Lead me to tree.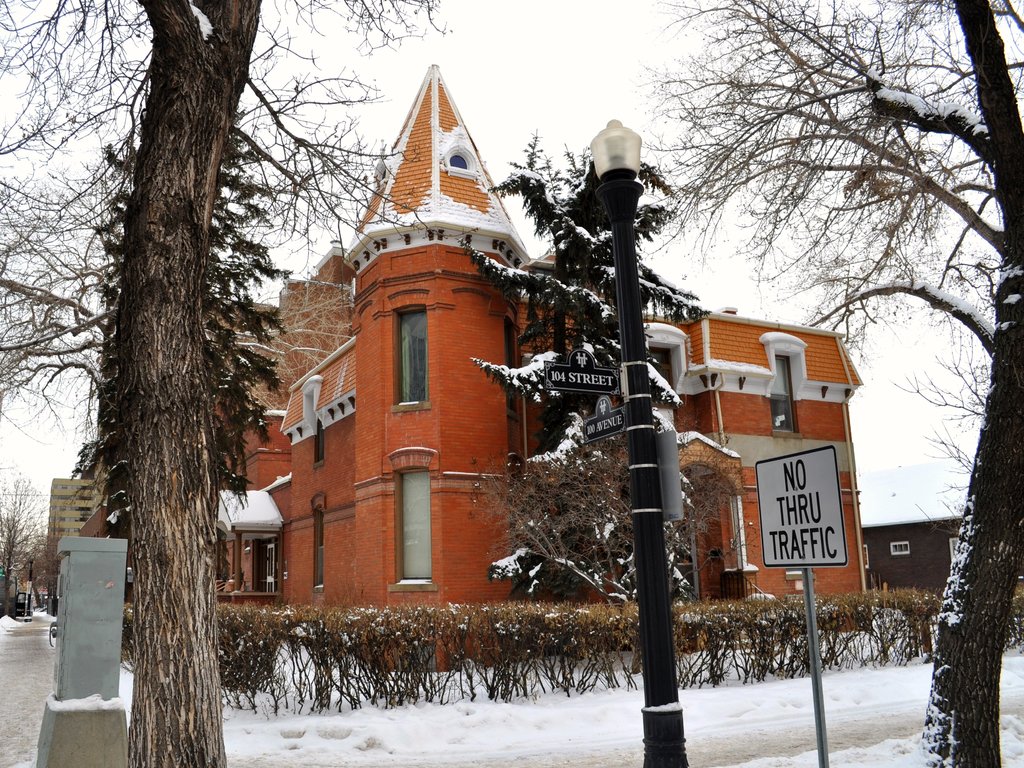
Lead to detection(456, 127, 732, 616).
